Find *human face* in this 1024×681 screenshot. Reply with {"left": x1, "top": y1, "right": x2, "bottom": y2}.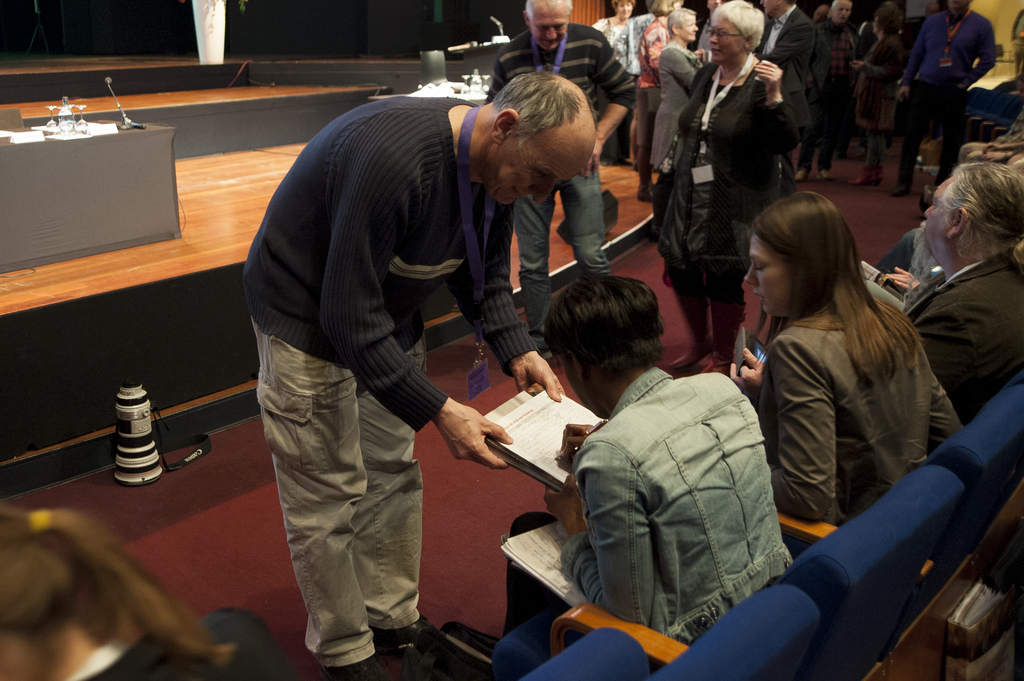
{"left": 478, "top": 141, "right": 592, "bottom": 205}.
